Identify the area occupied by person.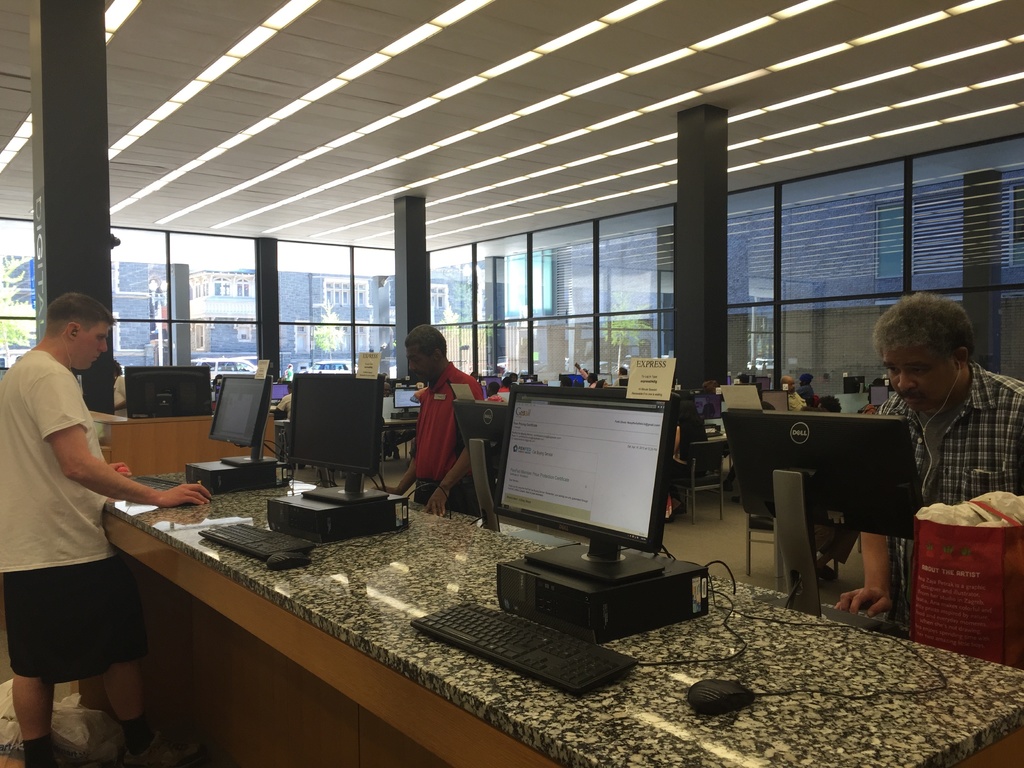
Area: (x1=700, y1=378, x2=722, y2=402).
